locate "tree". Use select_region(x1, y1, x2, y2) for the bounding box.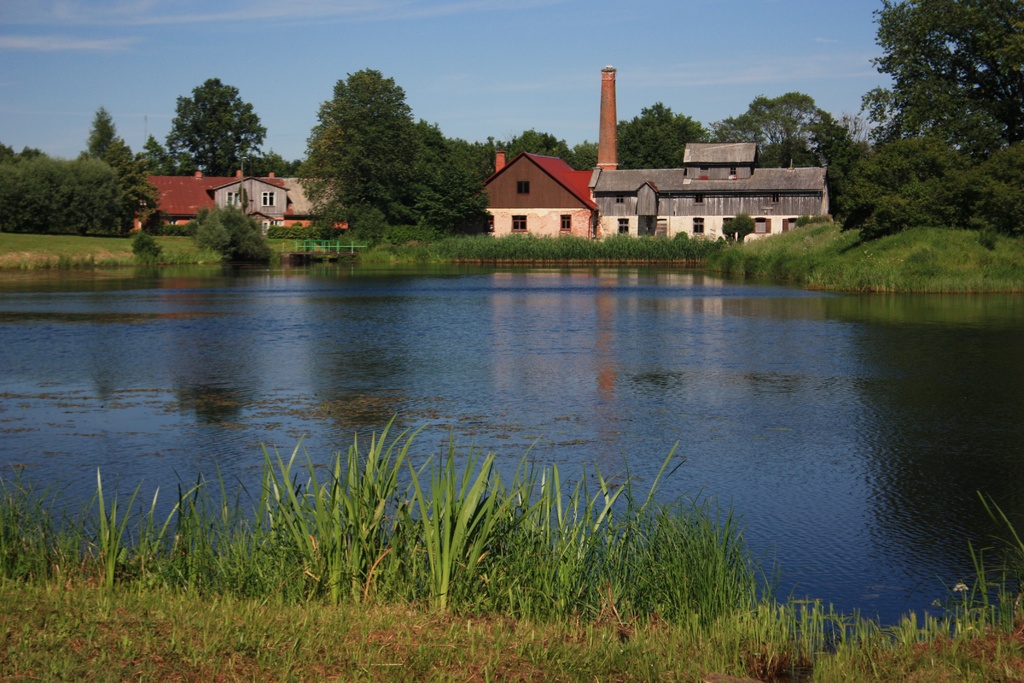
select_region(0, 104, 163, 237).
